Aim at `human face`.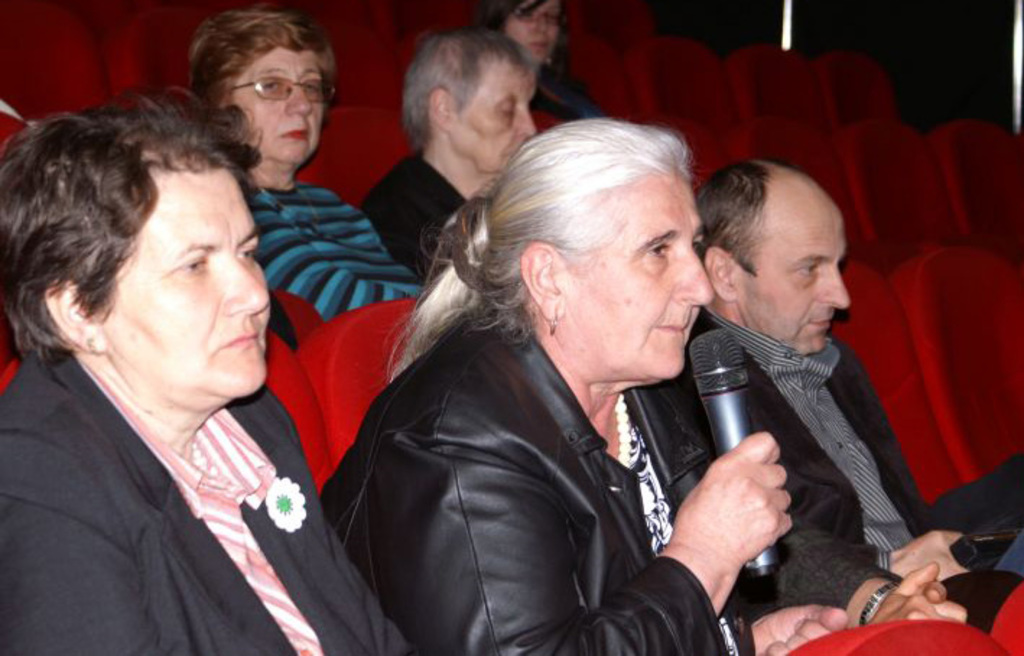
Aimed at {"x1": 555, "y1": 173, "x2": 716, "y2": 380}.
